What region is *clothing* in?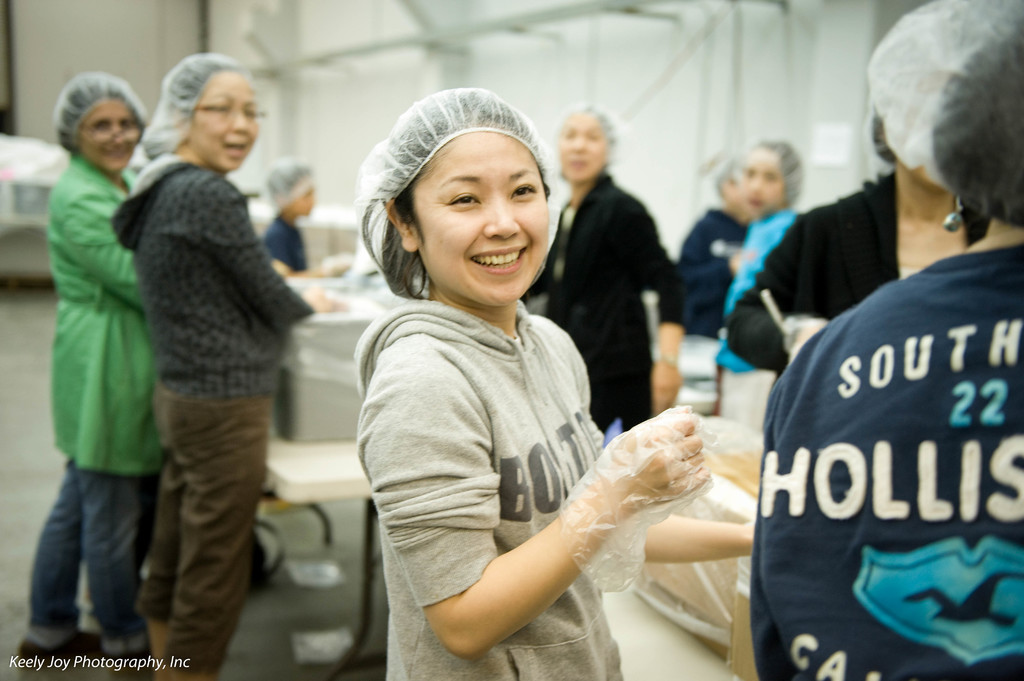
109 153 313 680.
